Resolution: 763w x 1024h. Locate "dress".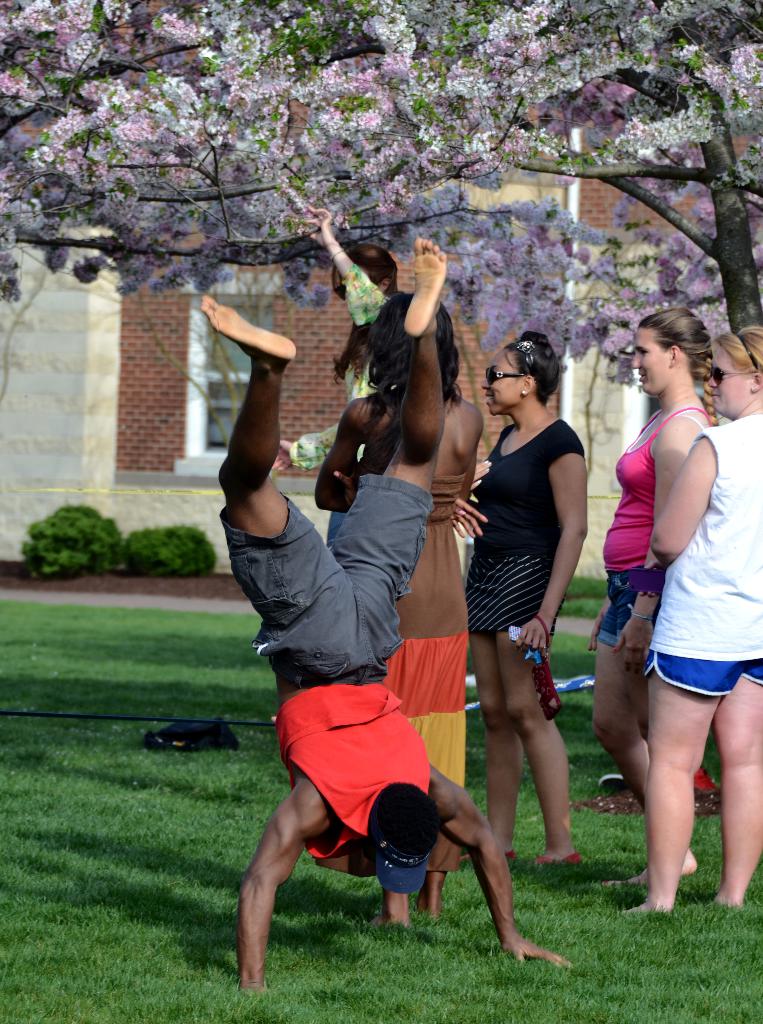
l=373, t=472, r=470, b=870.
